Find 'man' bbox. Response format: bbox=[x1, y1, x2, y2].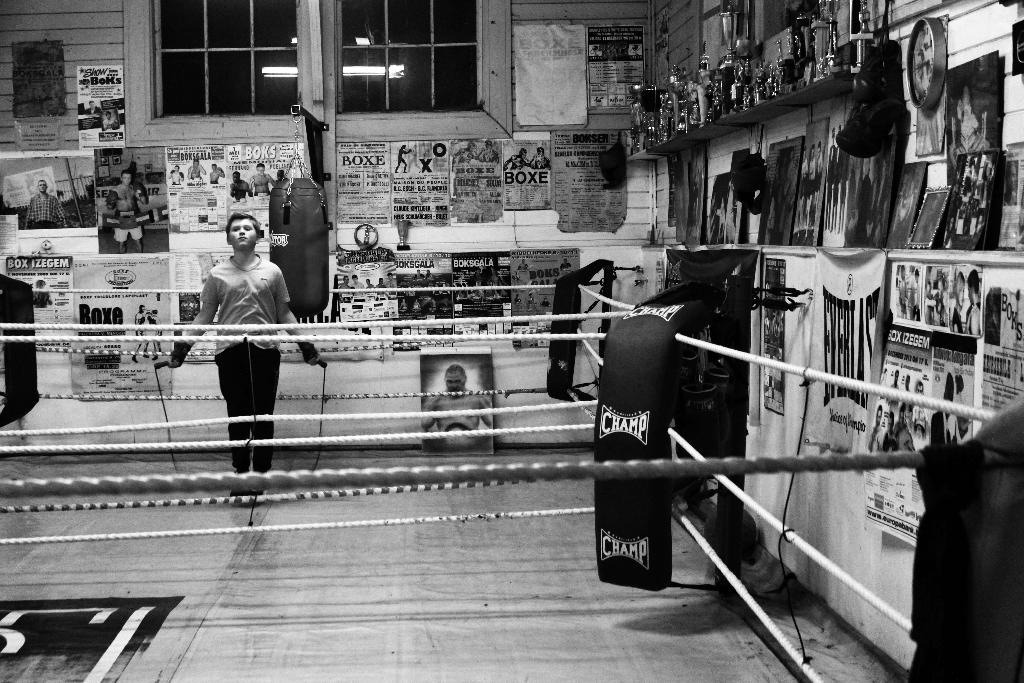
bbox=[337, 273, 350, 298].
